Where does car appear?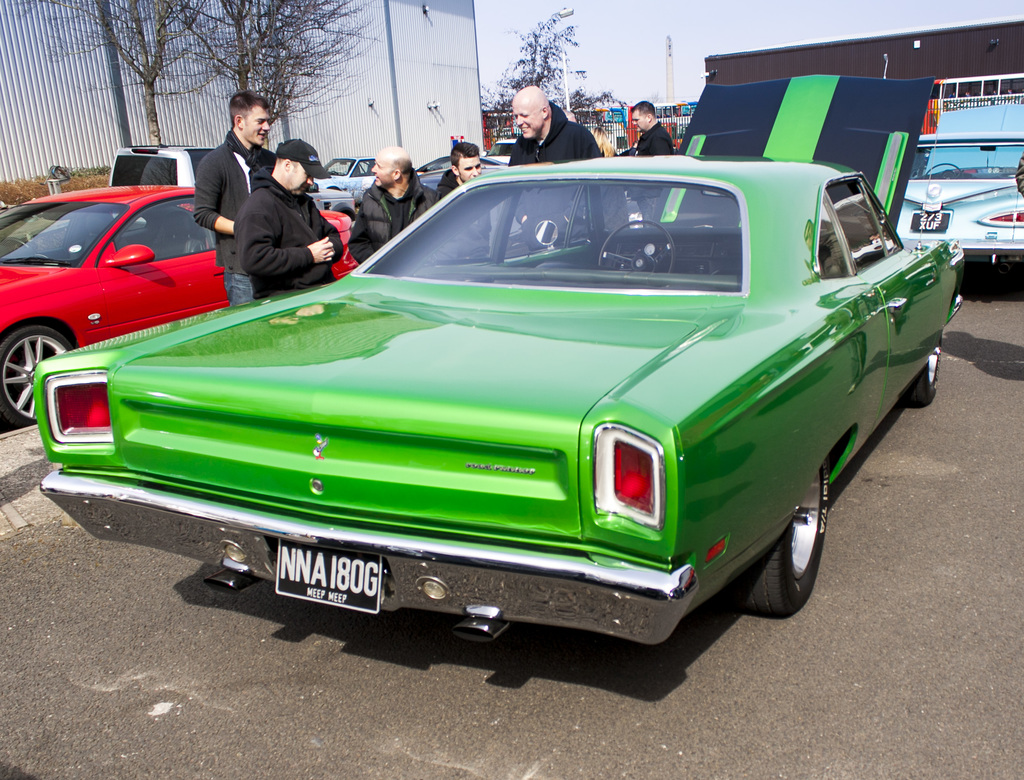
Appears at detection(302, 159, 442, 213).
